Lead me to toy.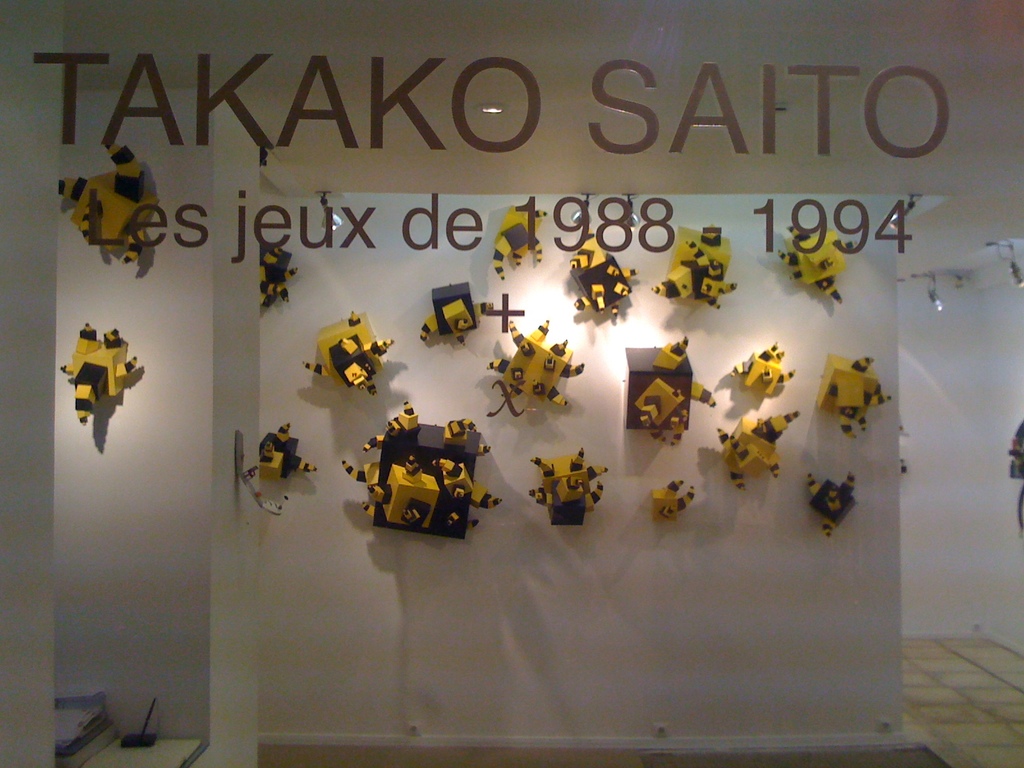
Lead to <region>419, 282, 490, 346</region>.
